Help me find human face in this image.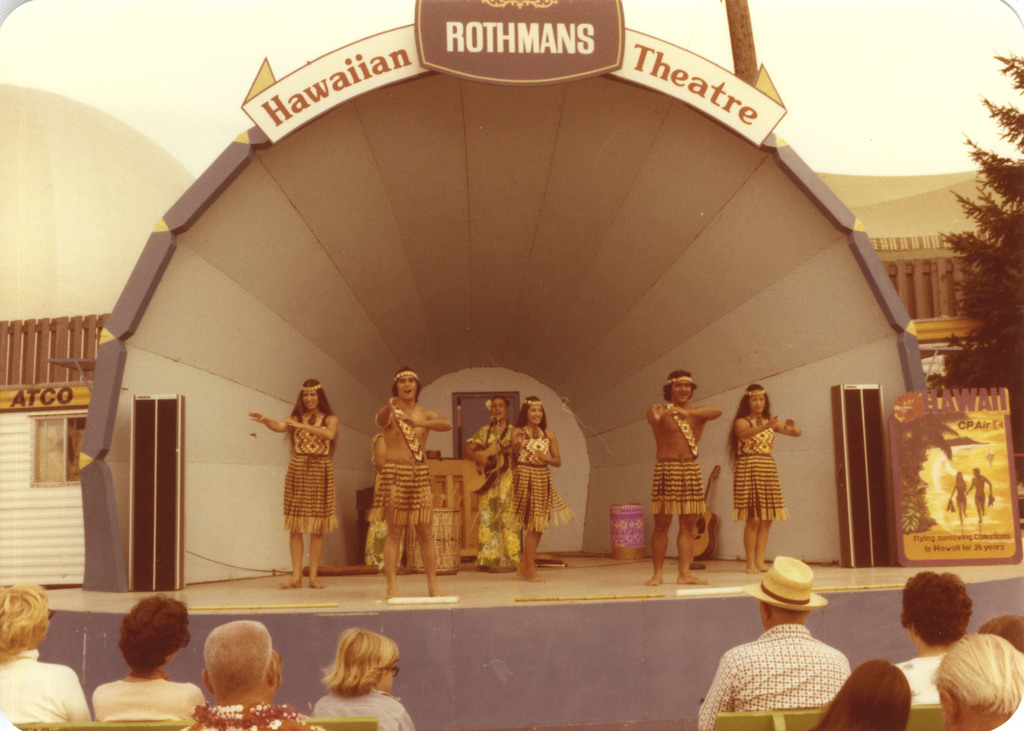
Found it: box(668, 378, 694, 405).
